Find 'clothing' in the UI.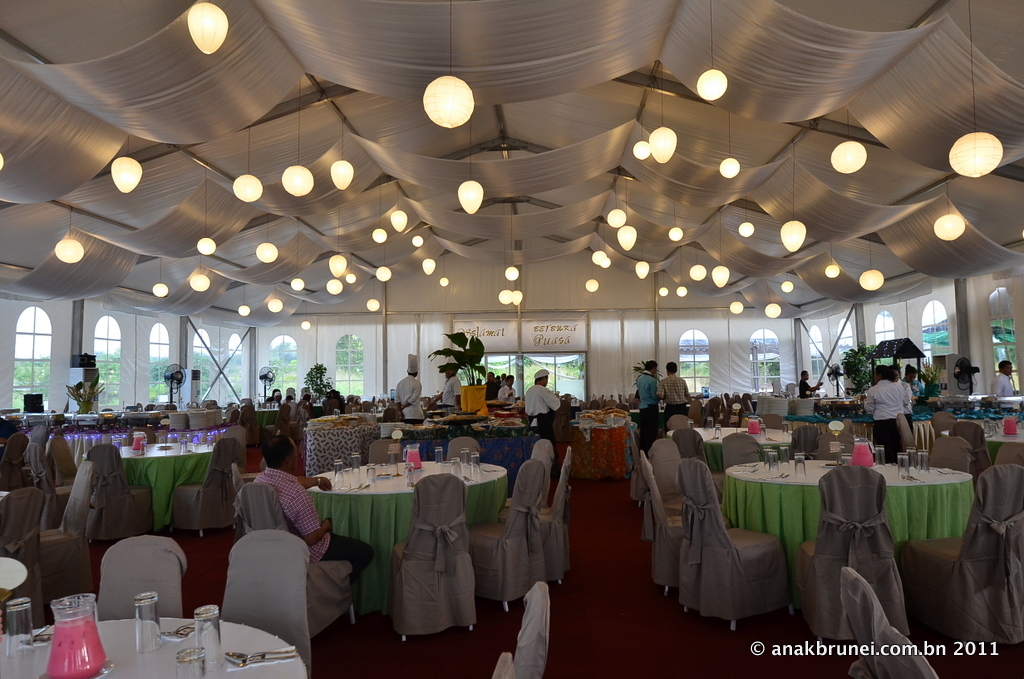
UI element at 500 384 514 408.
